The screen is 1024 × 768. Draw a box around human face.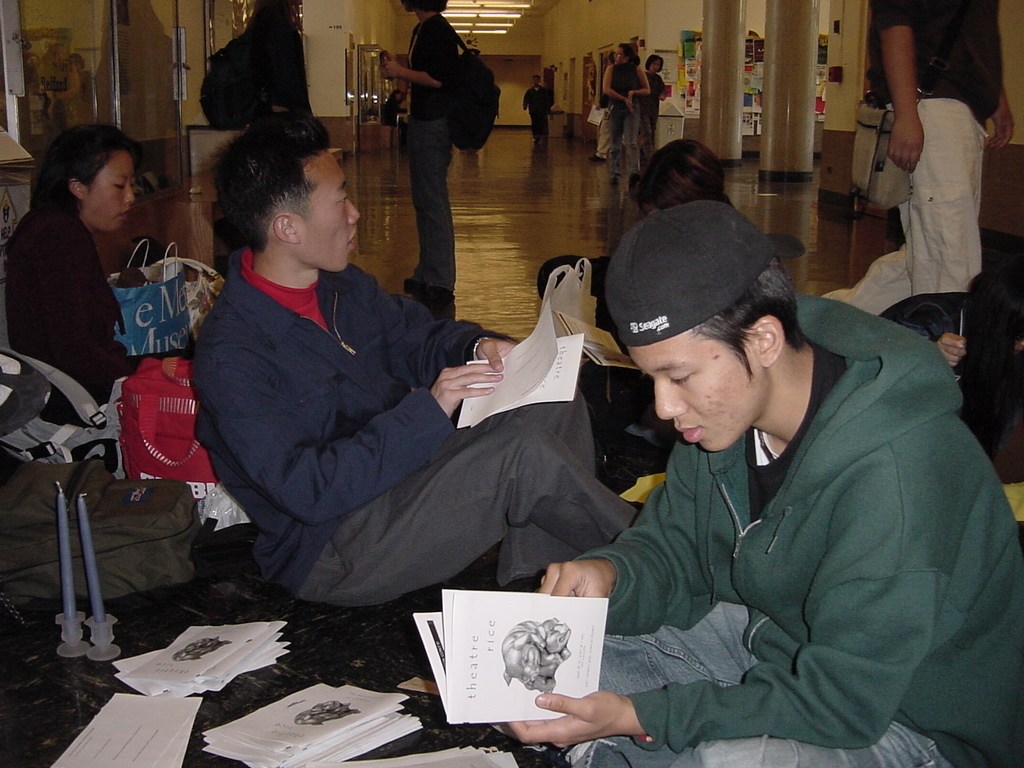
301,162,356,274.
